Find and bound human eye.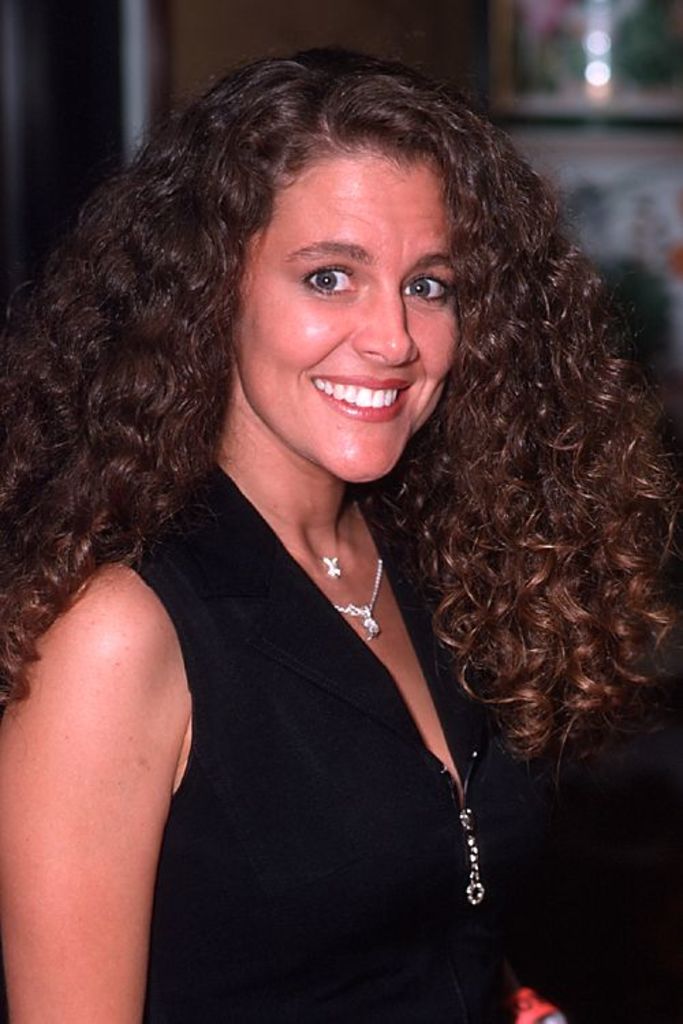
Bound: <box>295,257,357,300</box>.
